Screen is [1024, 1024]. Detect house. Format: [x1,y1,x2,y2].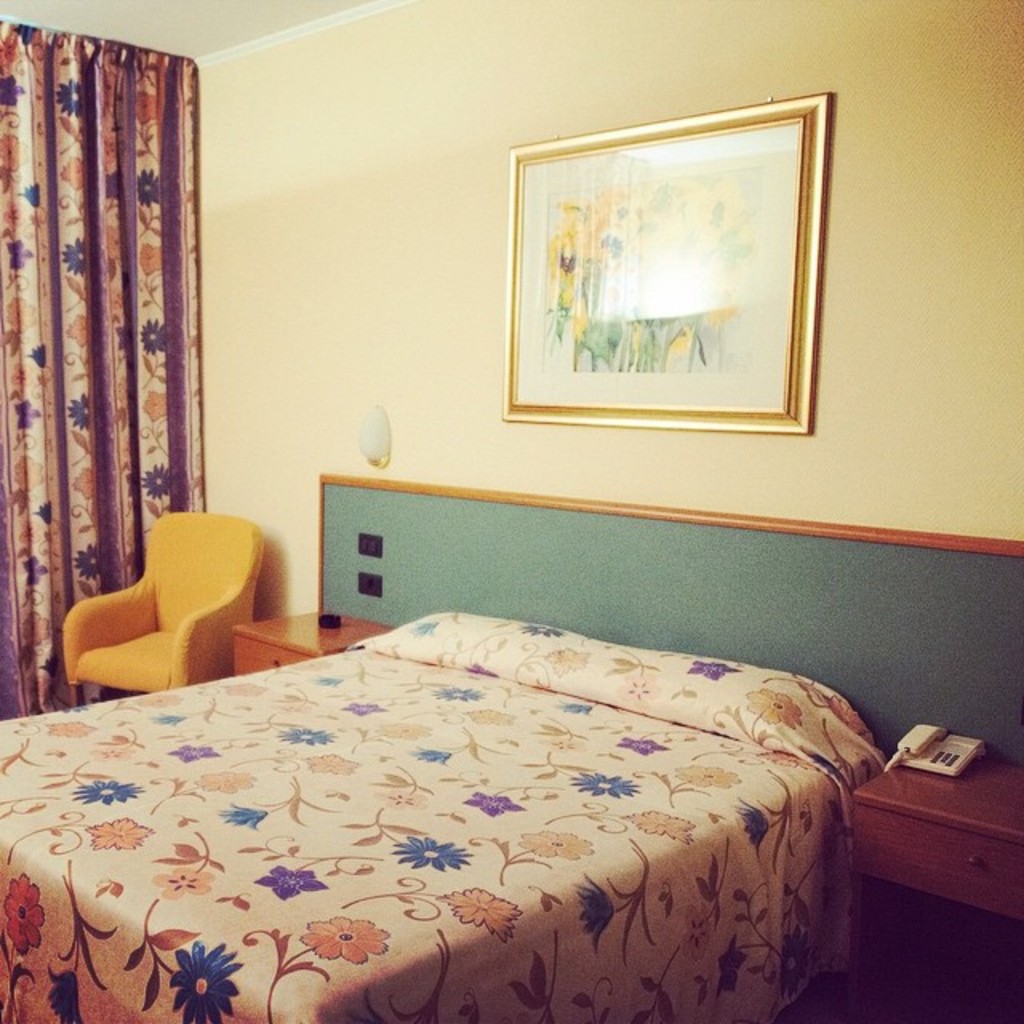
[0,0,1022,1022].
